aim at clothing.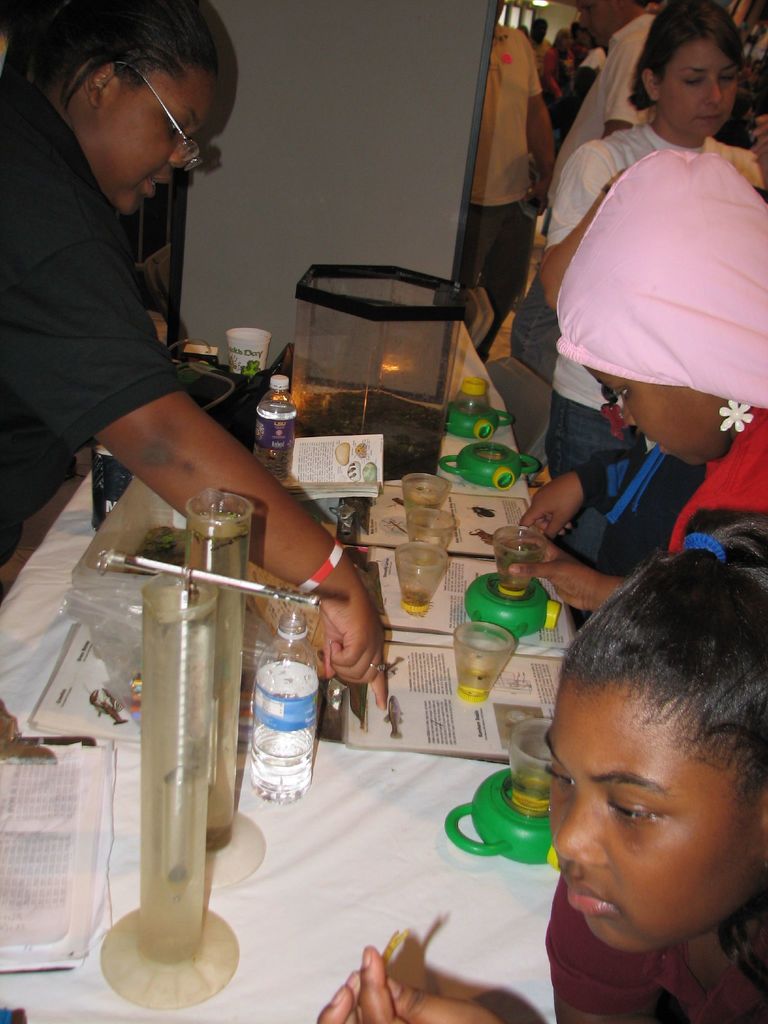
Aimed at region(539, 111, 767, 526).
